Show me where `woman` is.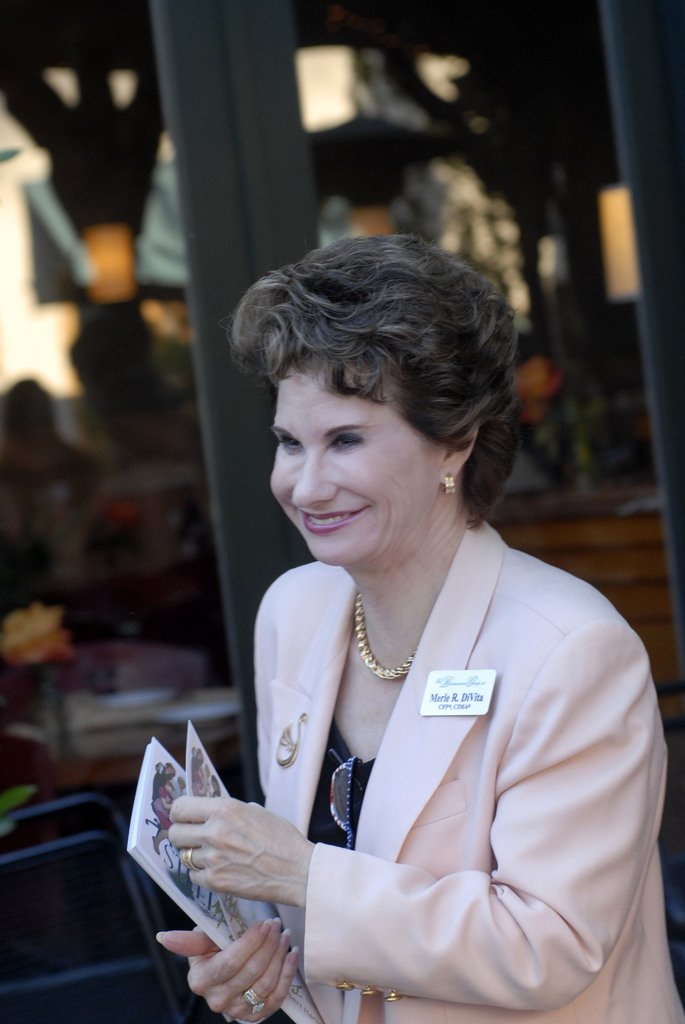
`woman` is at detection(168, 211, 647, 1017).
